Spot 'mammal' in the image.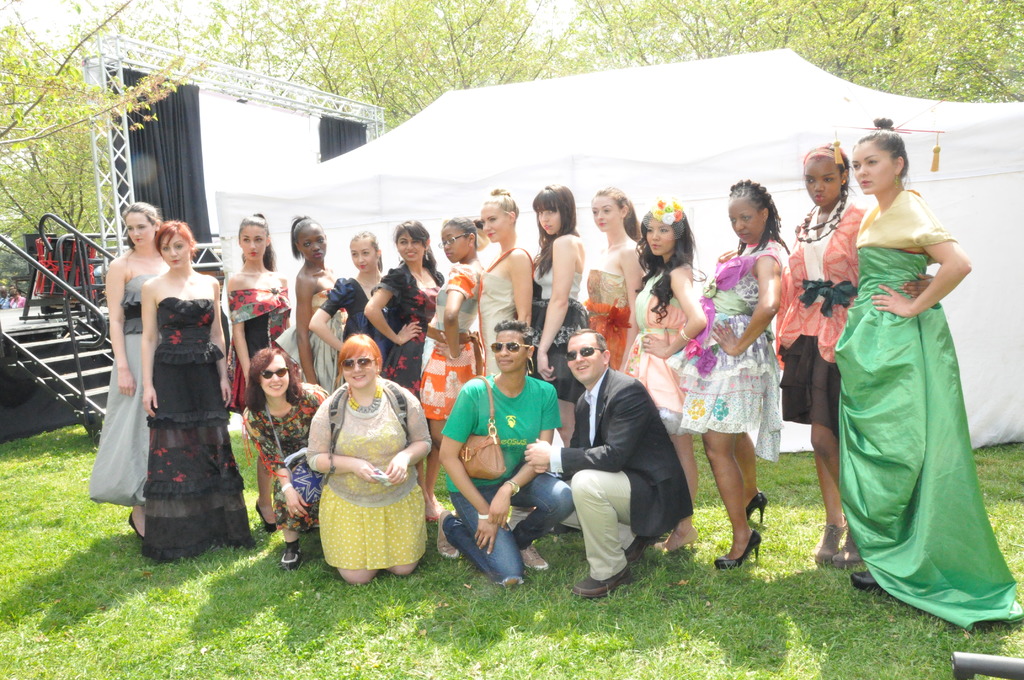
'mammal' found at [x1=528, y1=180, x2=592, y2=444].
